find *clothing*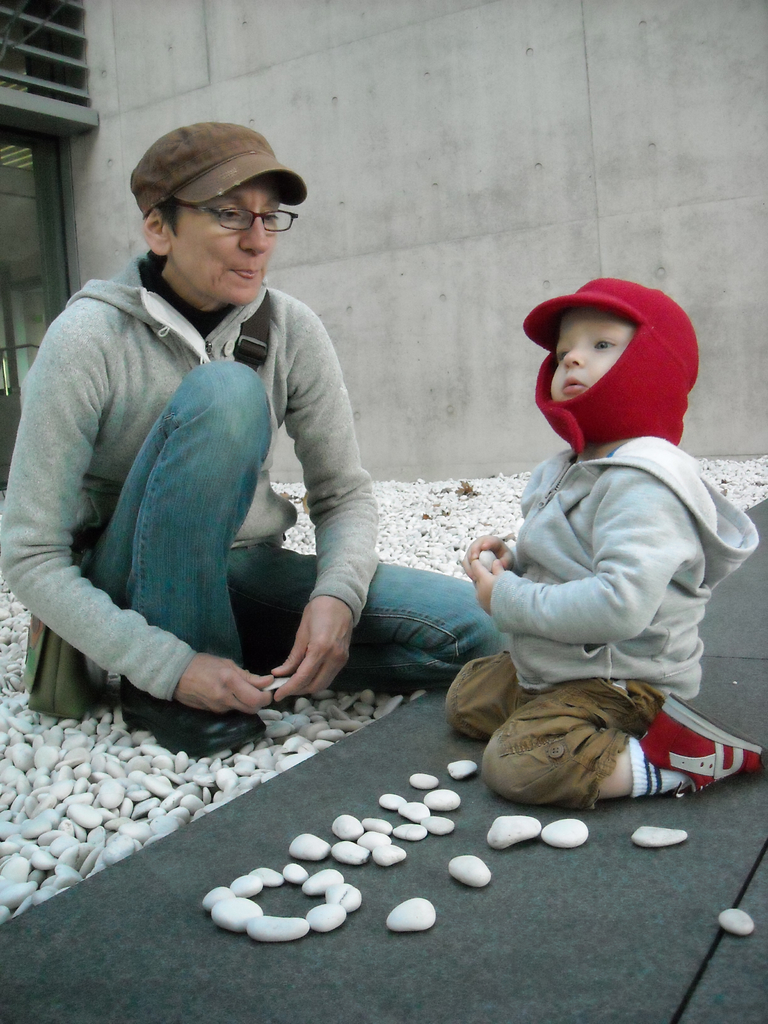
0,254,510,709
